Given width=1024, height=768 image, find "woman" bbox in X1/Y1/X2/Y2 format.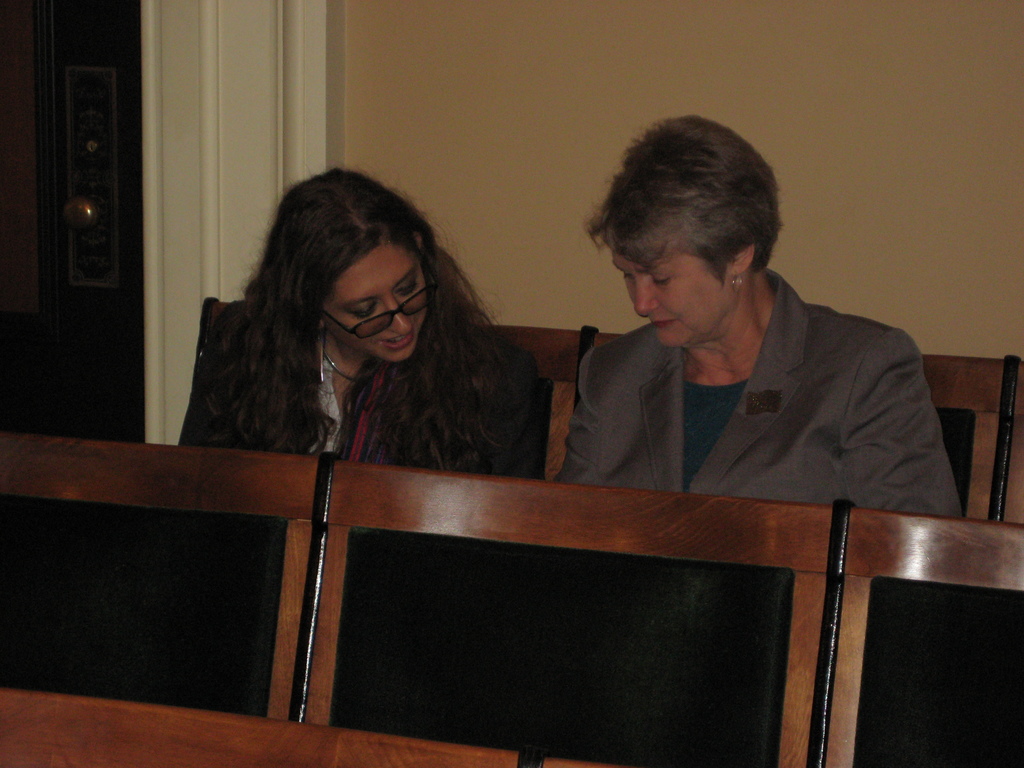
548/106/967/515.
